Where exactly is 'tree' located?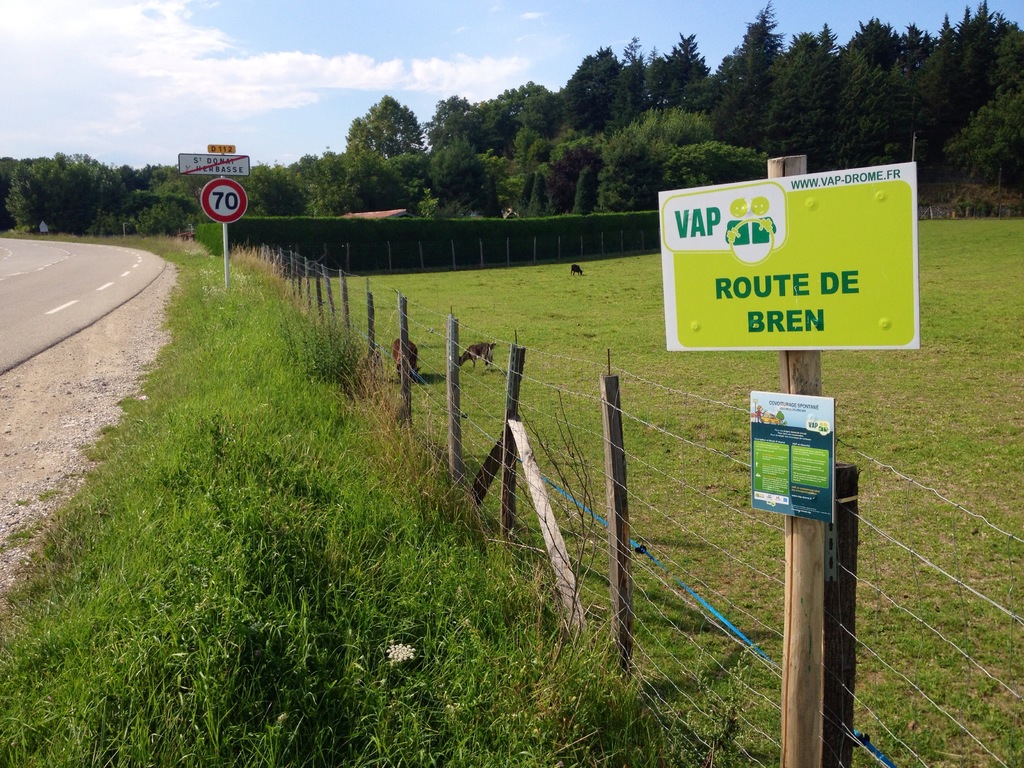
Its bounding box is Rect(668, 144, 759, 185).
